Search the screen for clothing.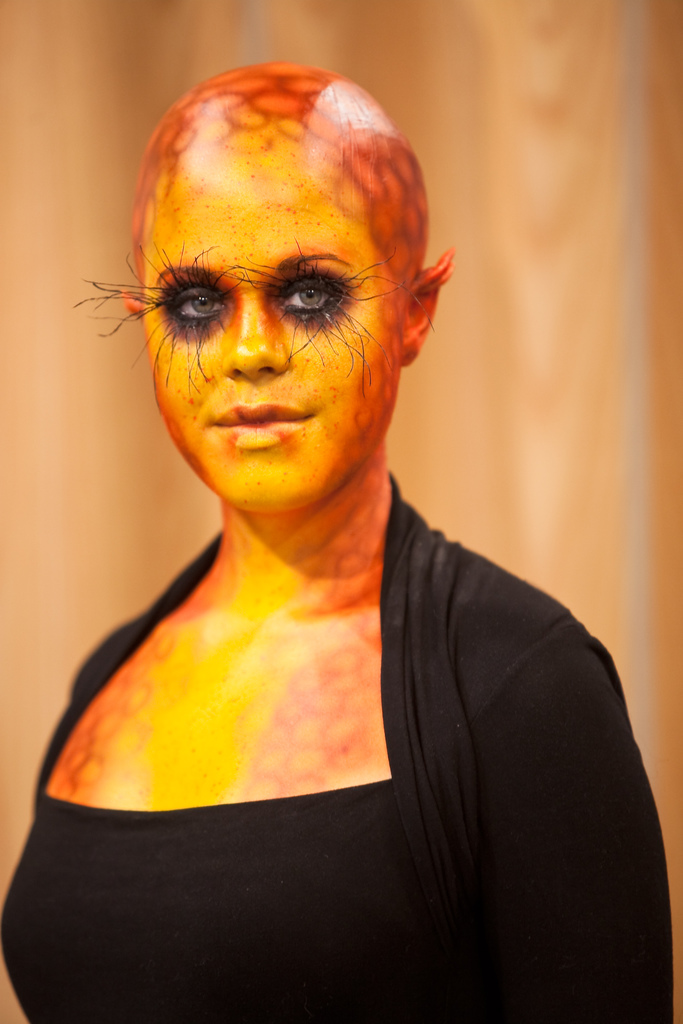
Found at 42/331/643/1000.
